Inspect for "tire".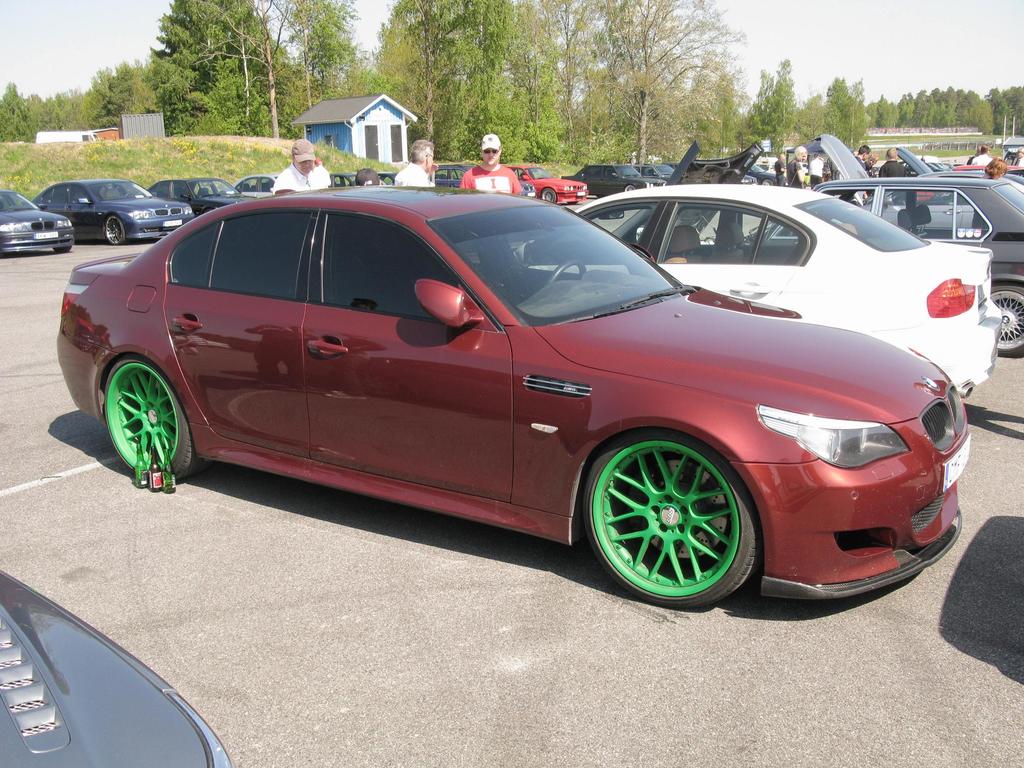
Inspection: rect(104, 358, 211, 481).
